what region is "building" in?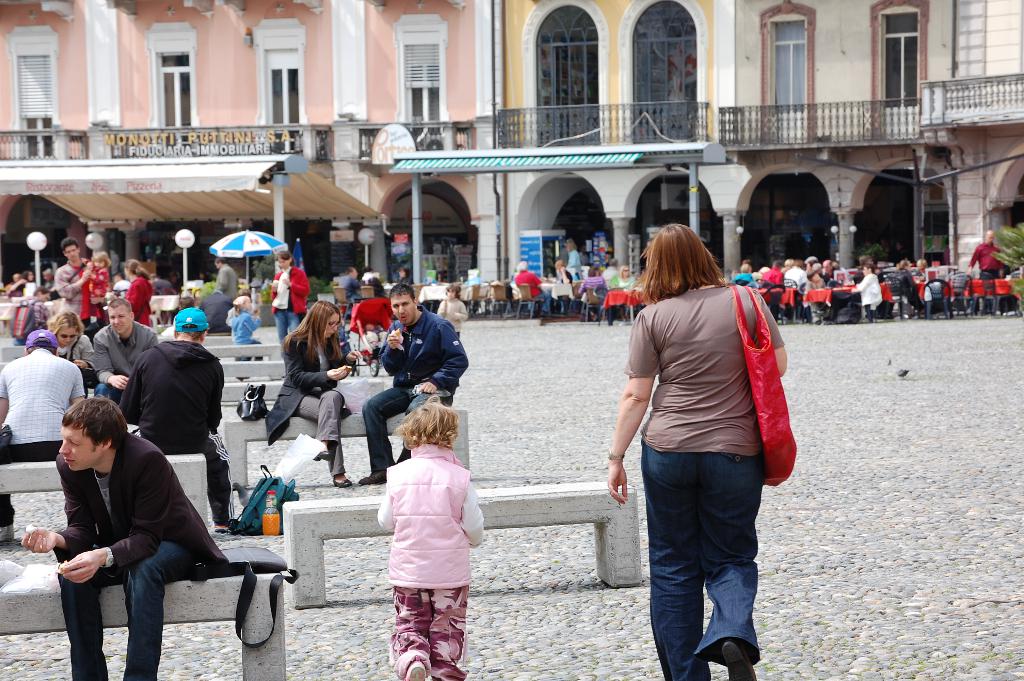
[957, 0, 1023, 276].
